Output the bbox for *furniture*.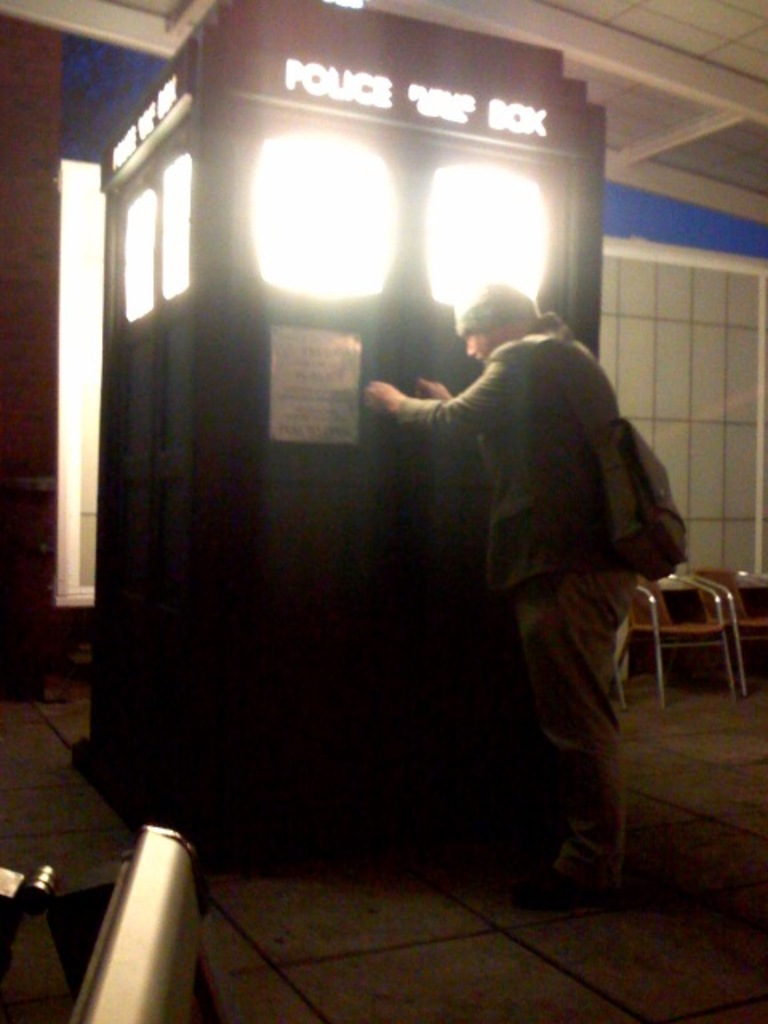
Rect(629, 581, 717, 707).
